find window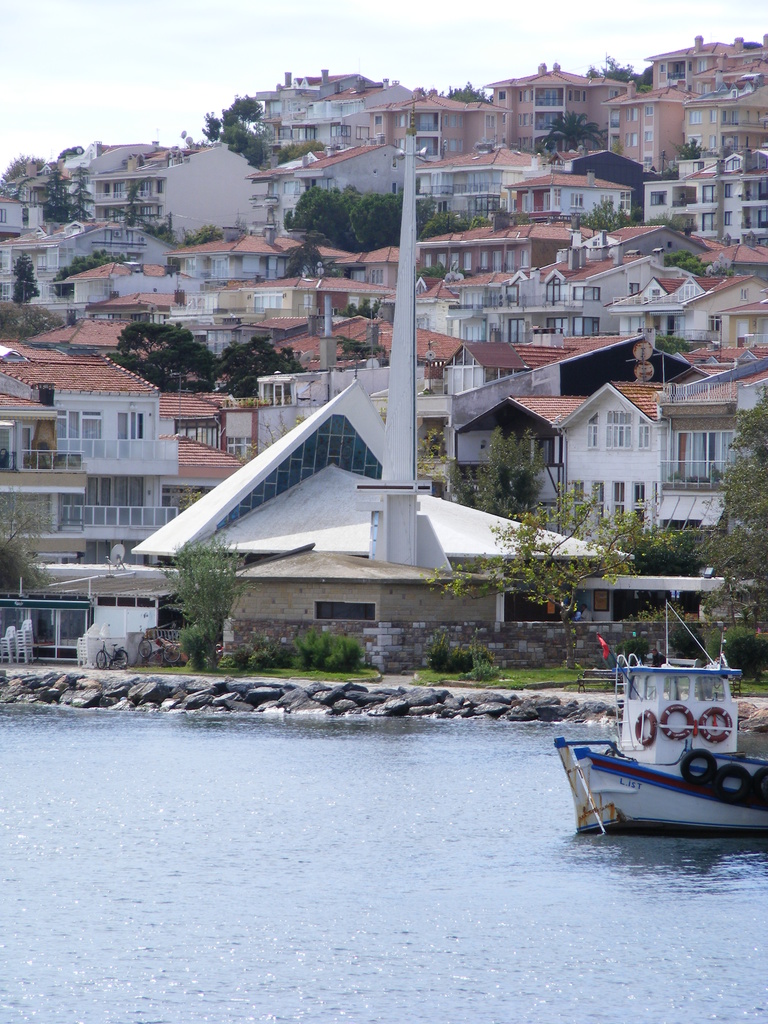
Rect(593, 509, 602, 527)
